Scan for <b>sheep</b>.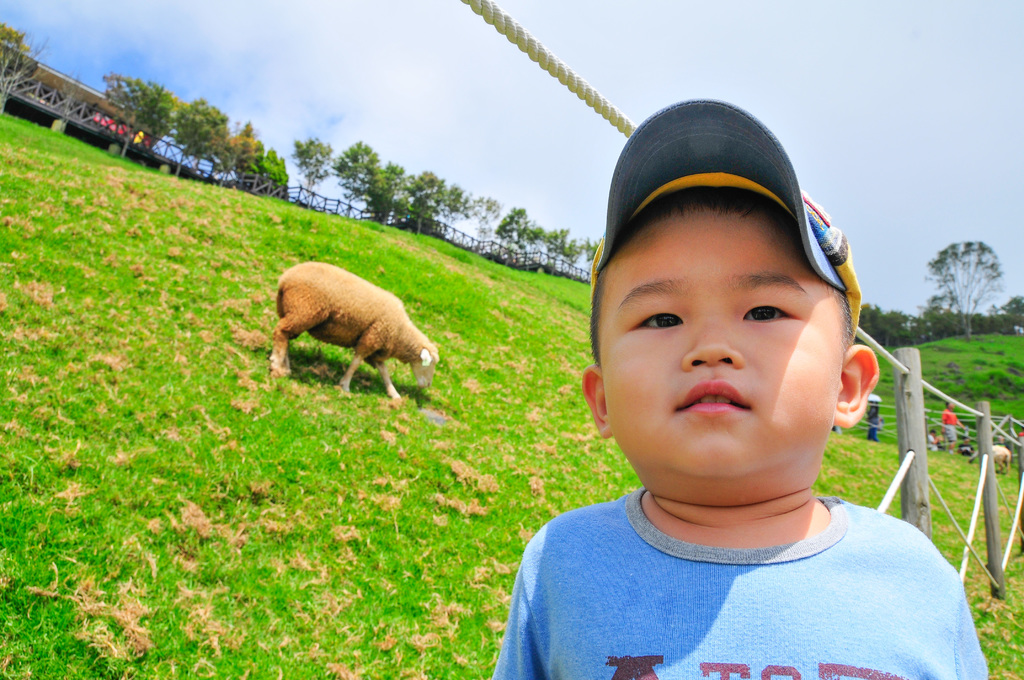
Scan result: [left=259, top=259, right=458, bottom=404].
